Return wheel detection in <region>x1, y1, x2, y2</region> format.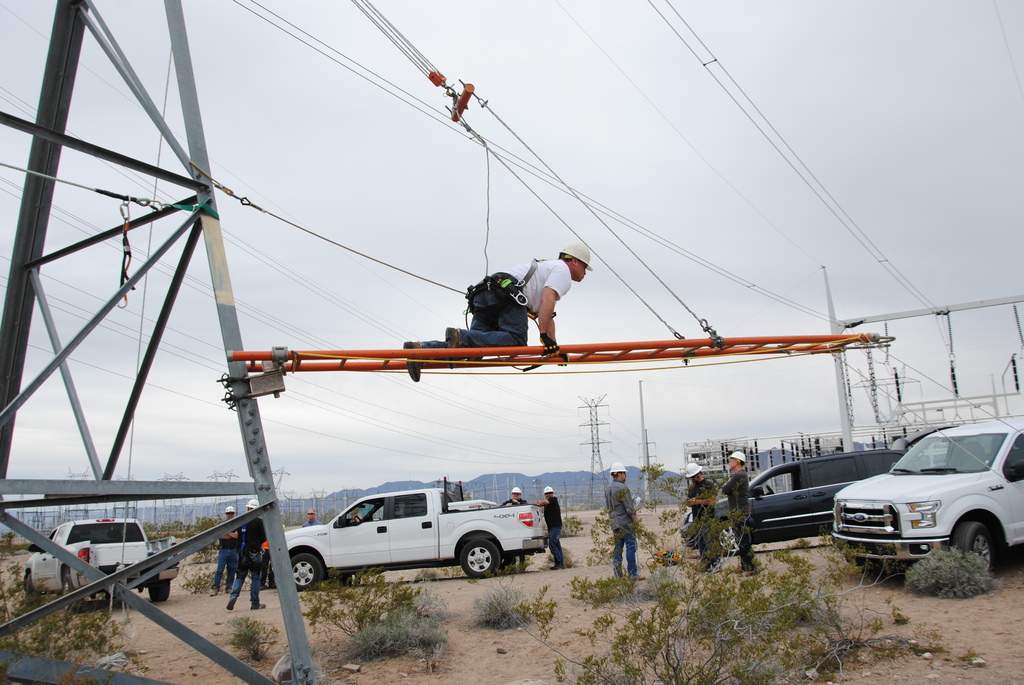
<region>147, 582, 170, 599</region>.
